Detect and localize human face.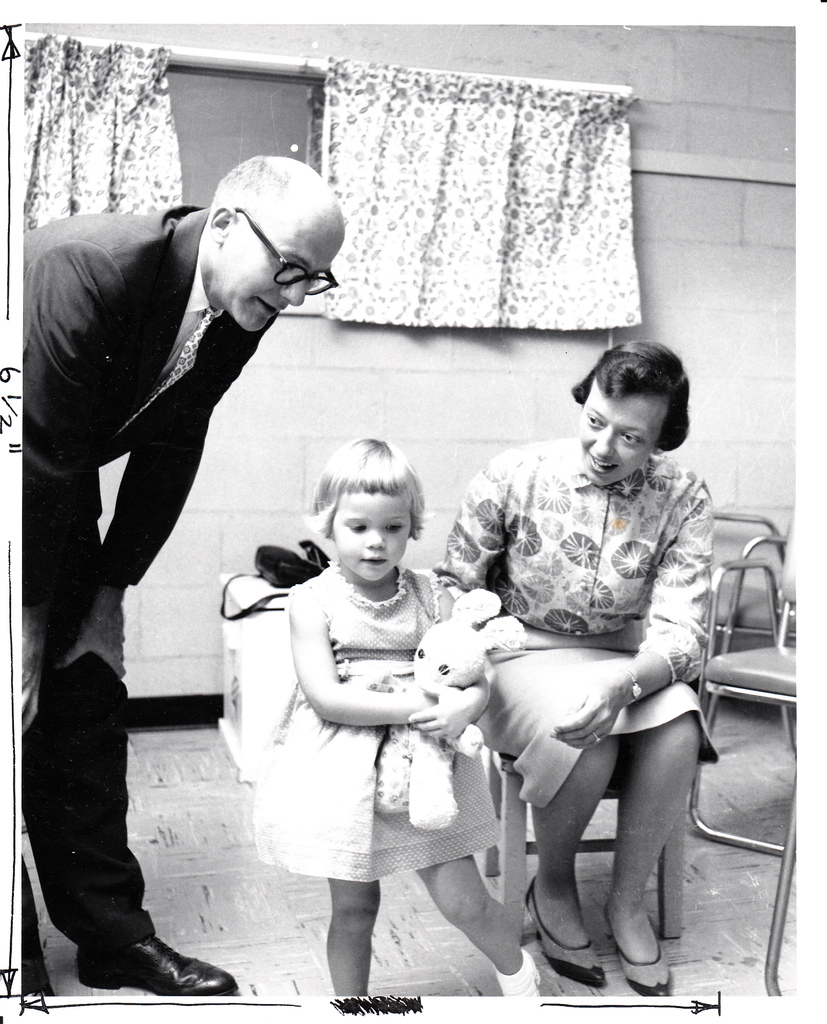
Localized at 570,381,666,489.
